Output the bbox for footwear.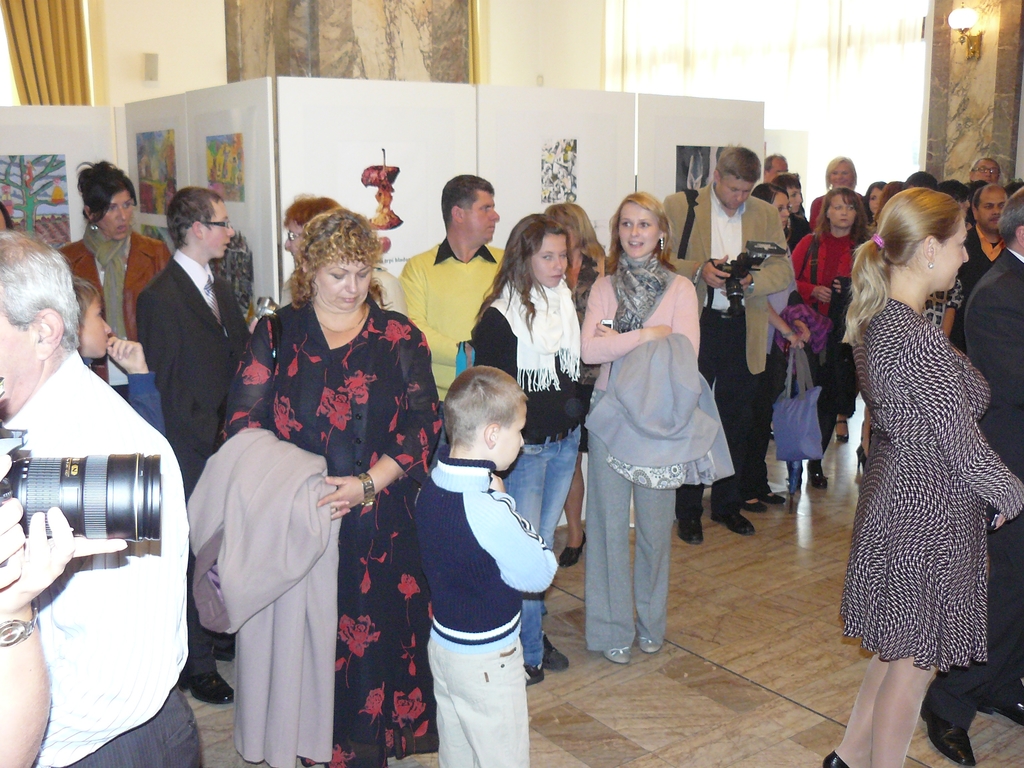
select_region(754, 495, 783, 505).
